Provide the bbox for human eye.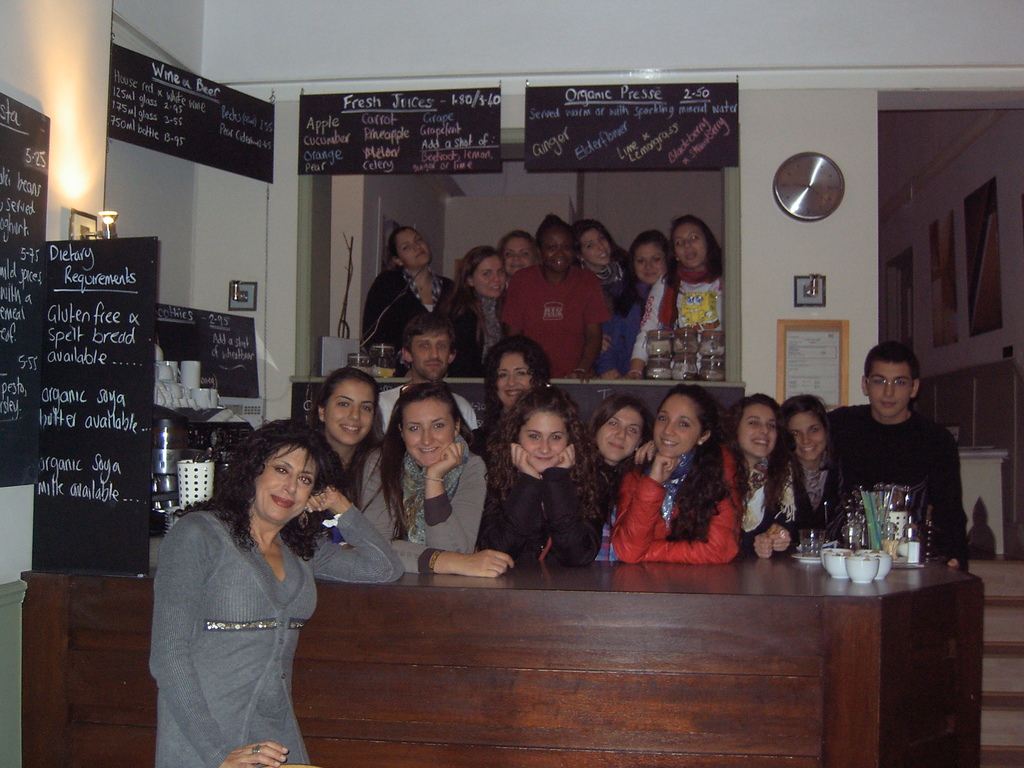
x1=628, y1=426, x2=642, y2=434.
